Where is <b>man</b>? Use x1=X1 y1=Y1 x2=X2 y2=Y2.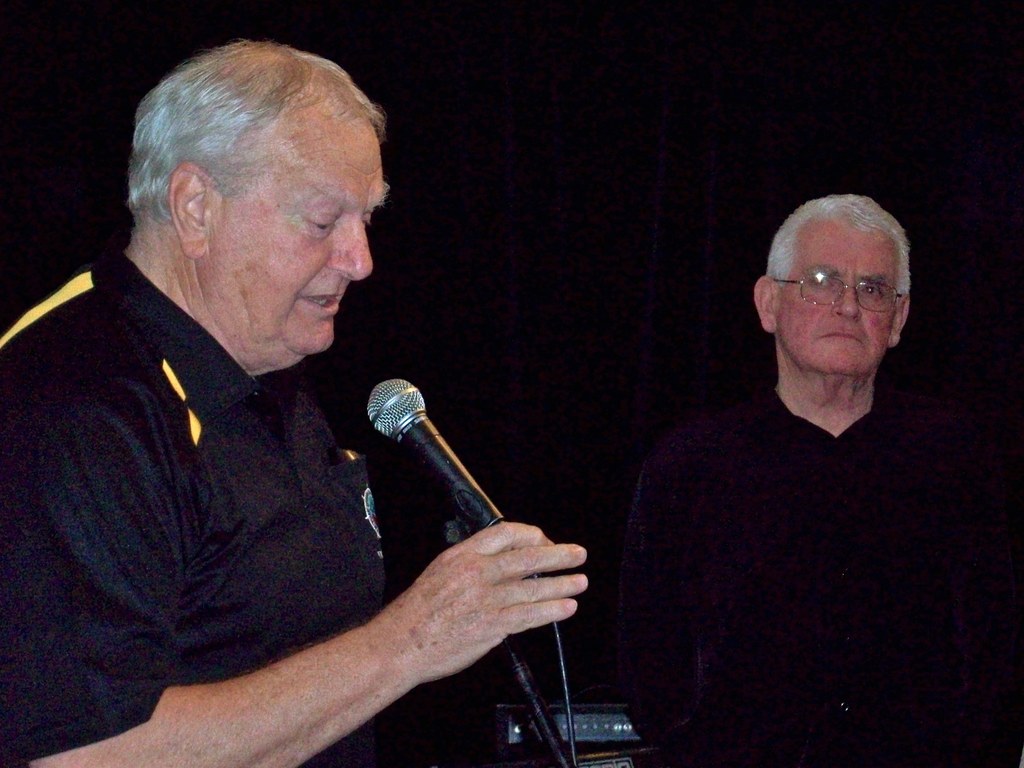
x1=620 y1=186 x2=977 y2=730.
